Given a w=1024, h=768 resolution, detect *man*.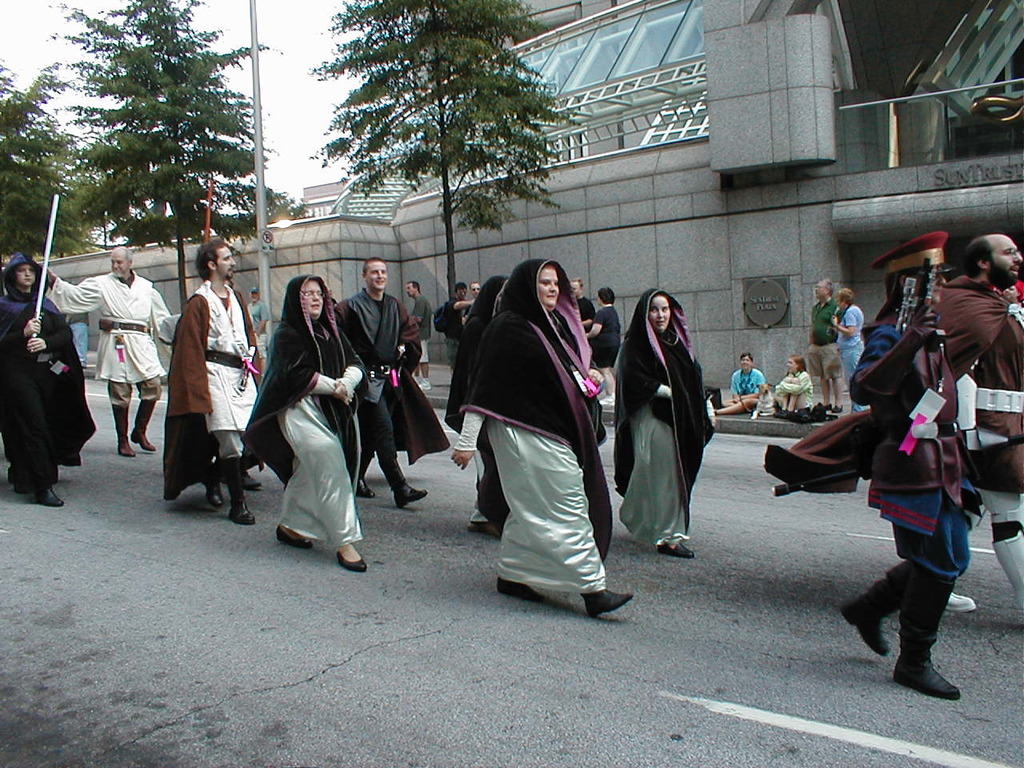
crop(438, 282, 472, 368).
